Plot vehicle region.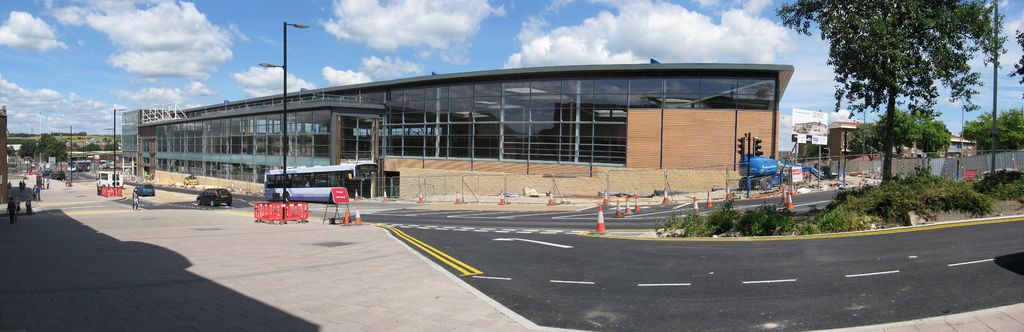
Plotted at 22/170/35/174.
